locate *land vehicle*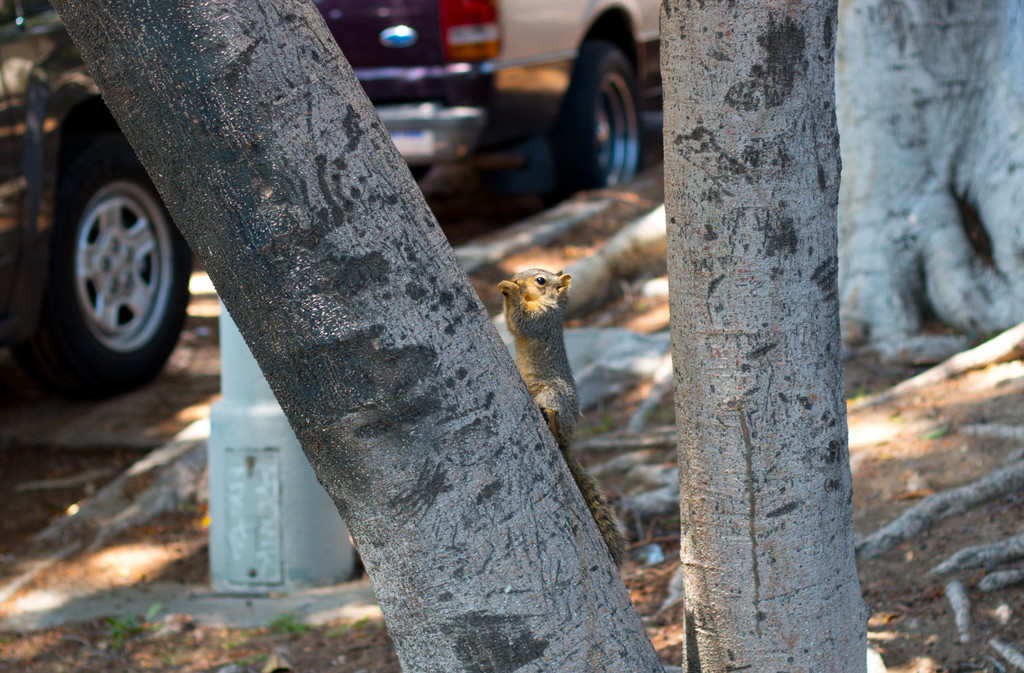
(x1=5, y1=0, x2=189, y2=379)
